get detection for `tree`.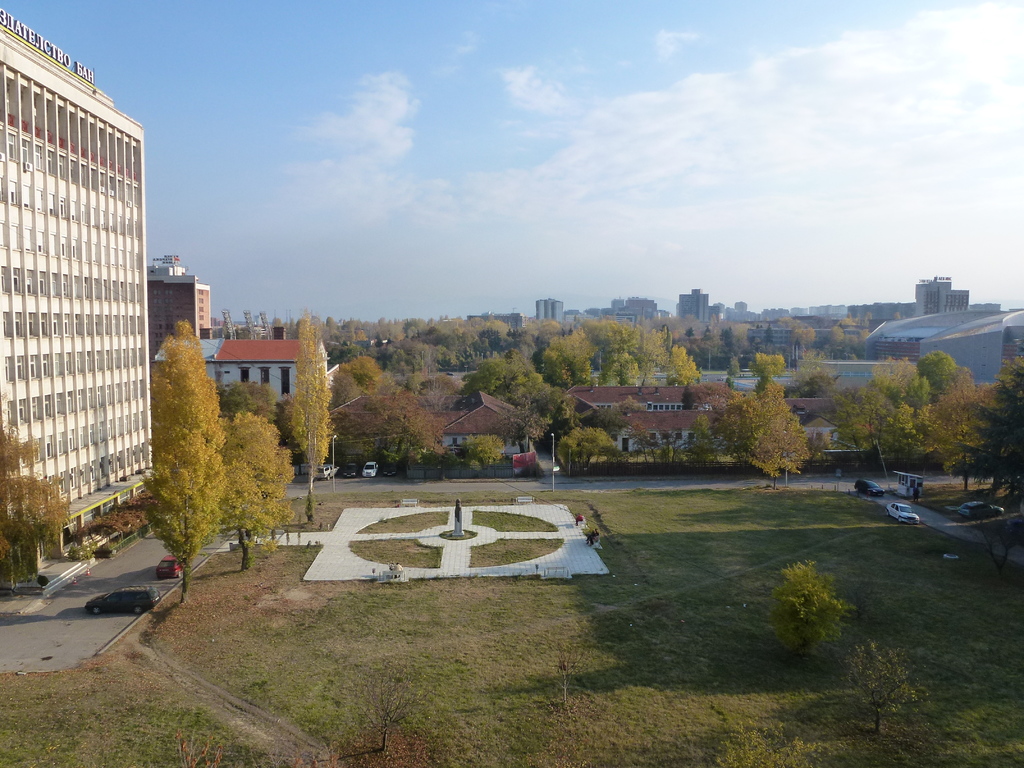
Detection: {"x1": 0, "y1": 417, "x2": 67, "y2": 596}.
